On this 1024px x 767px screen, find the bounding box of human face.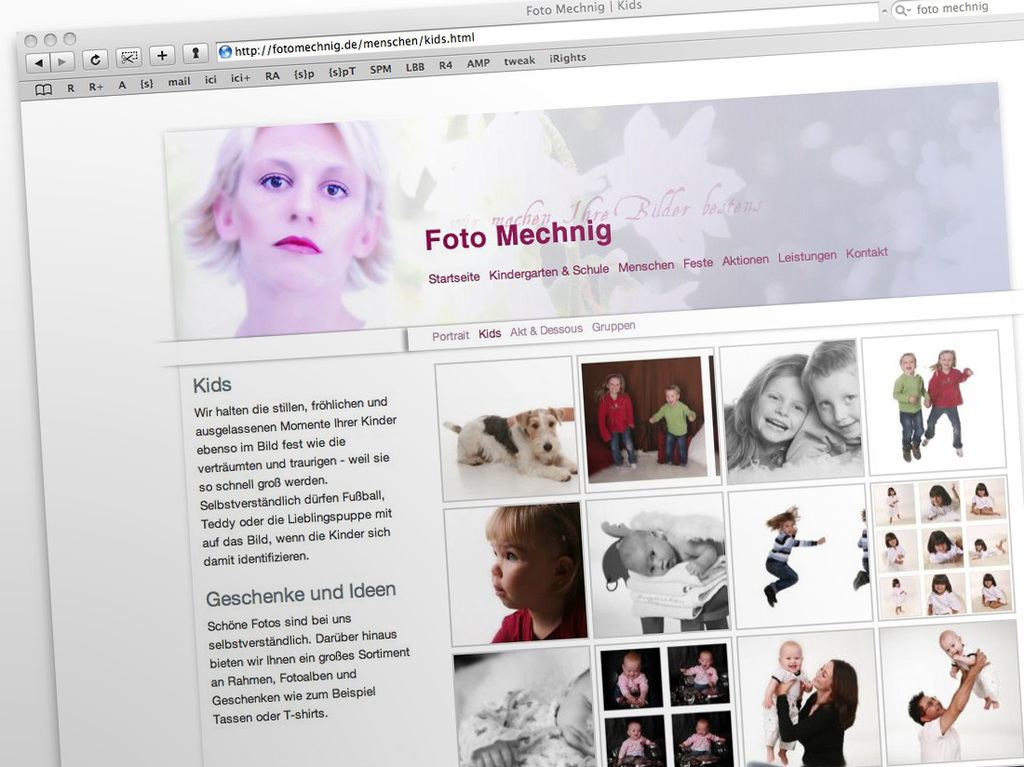
Bounding box: <region>490, 528, 559, 602</region>.
